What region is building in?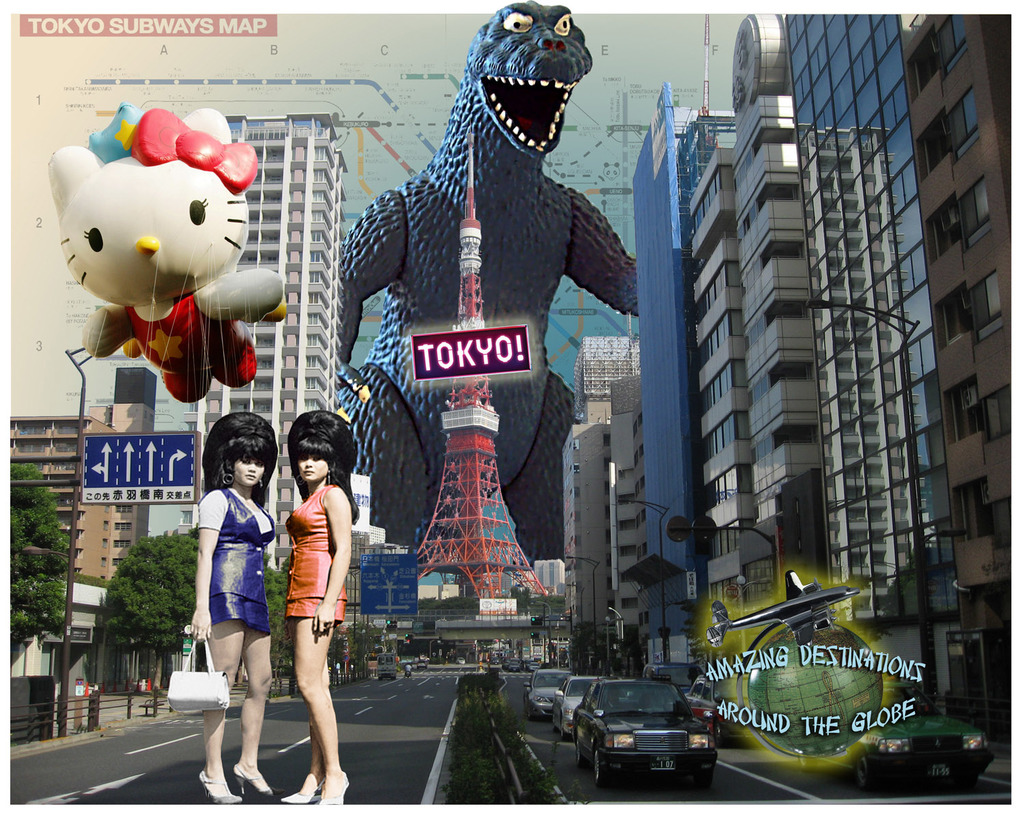
<box>84,368,159,578</box>.
